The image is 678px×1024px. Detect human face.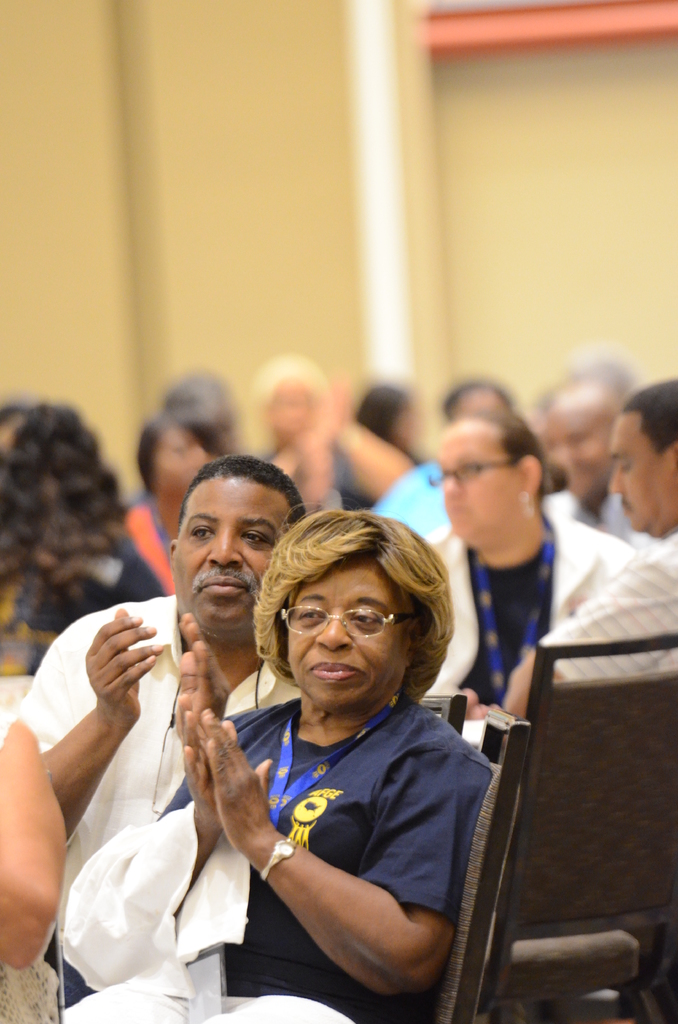
Detection: rect(538, 395, 604, 509).
